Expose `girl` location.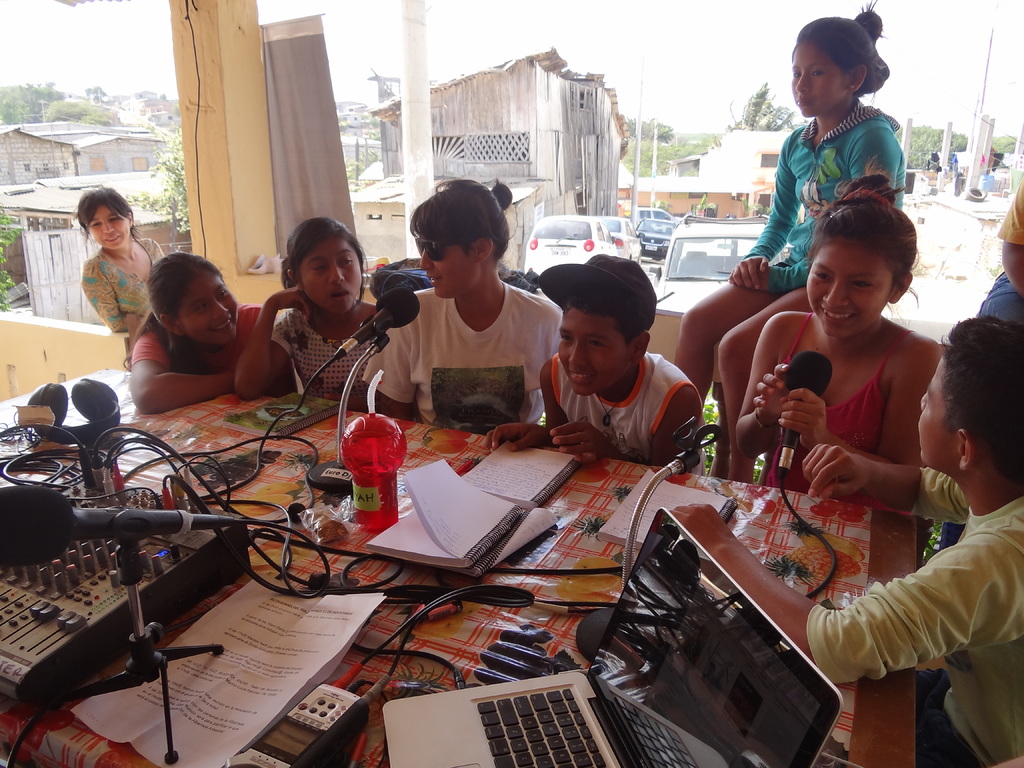
Exposed at Rect(232, 216, 381, 401).
